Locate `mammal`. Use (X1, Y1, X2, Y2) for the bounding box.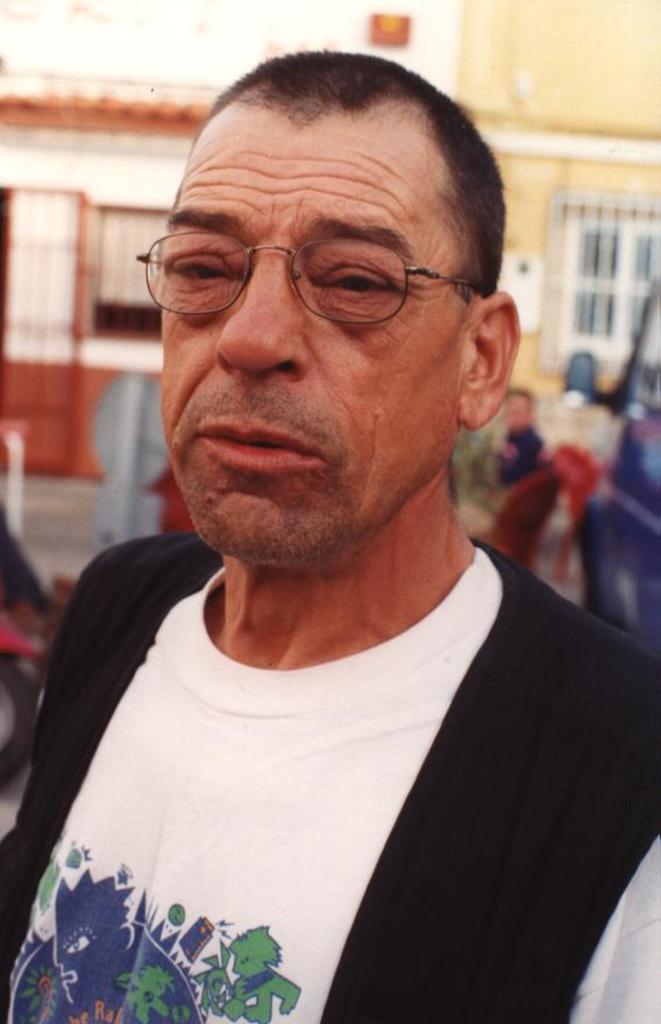
(0, 70, 653, 1023).
